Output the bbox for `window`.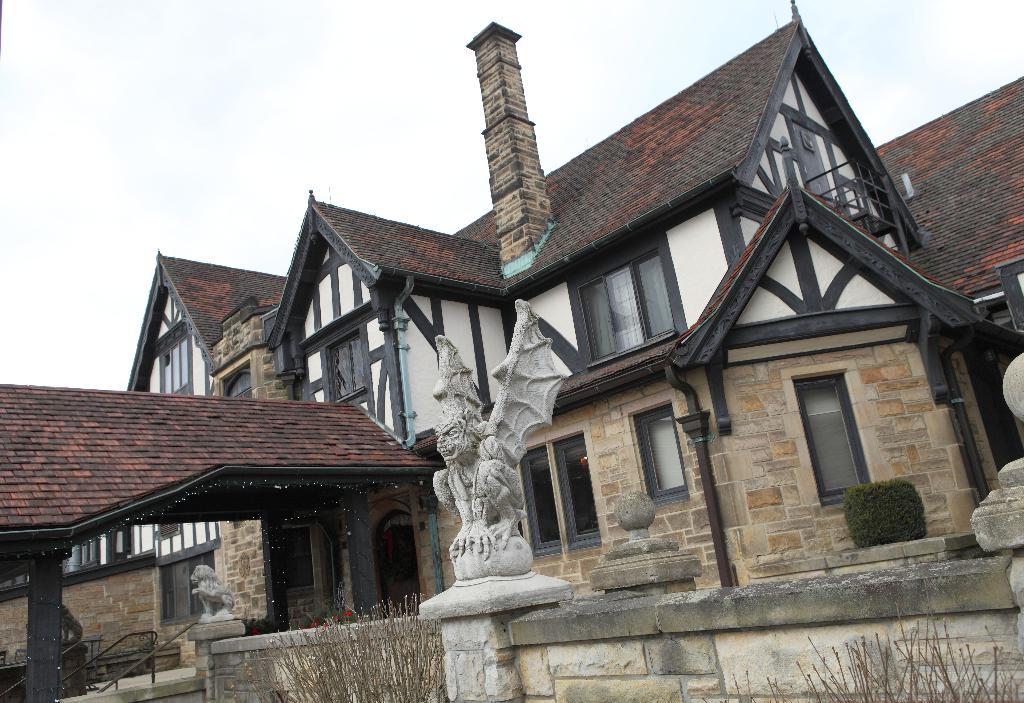
579:246:670:361.
